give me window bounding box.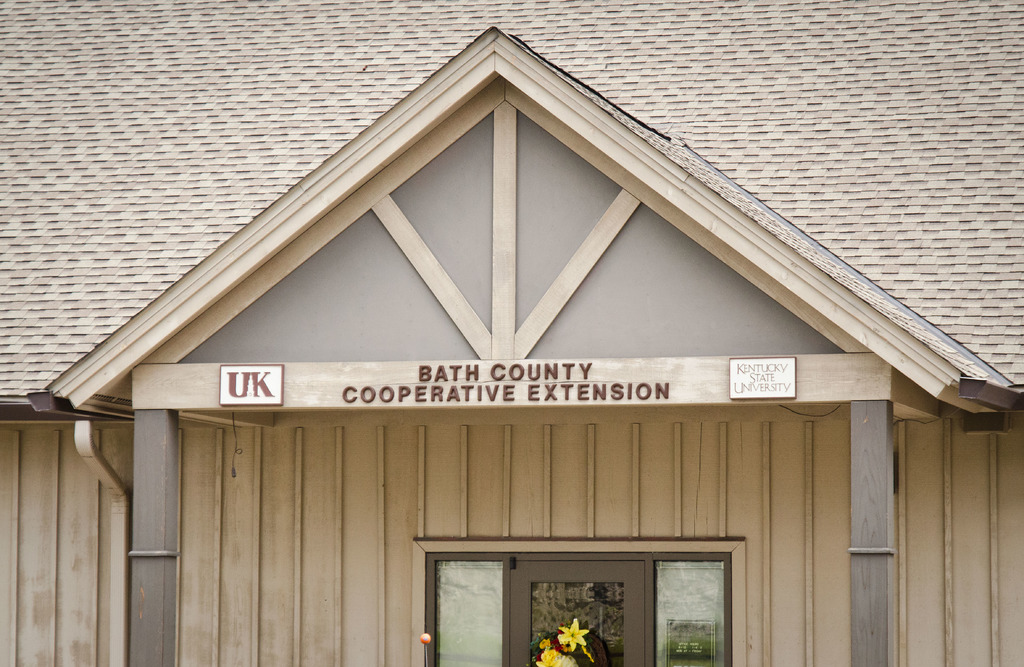
BBox(653, 551, 738, 646).
